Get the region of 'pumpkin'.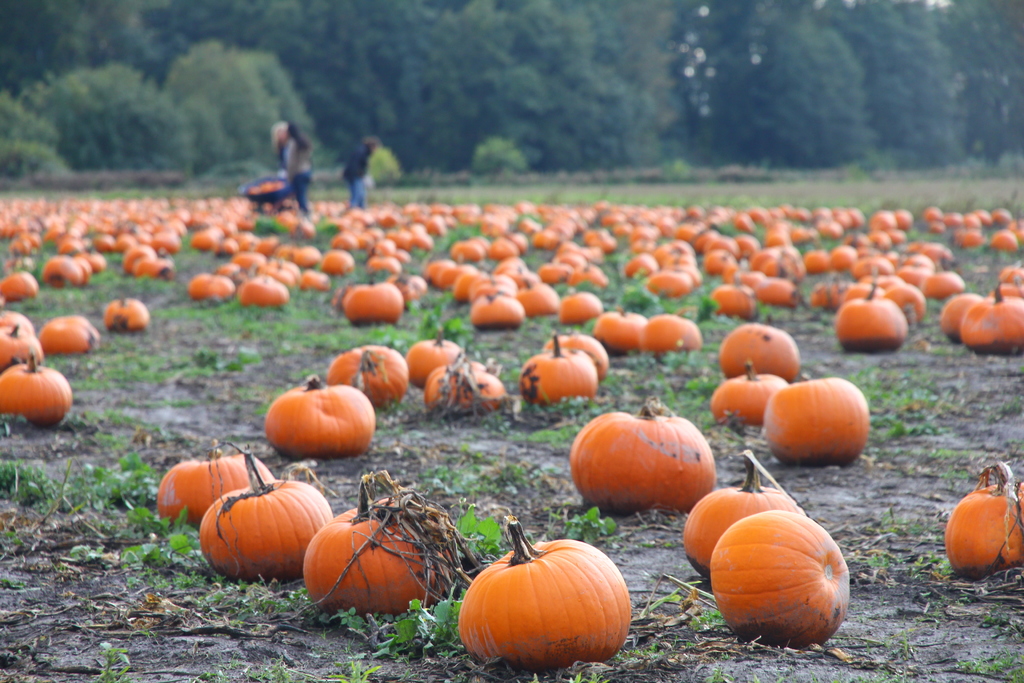
select_region(323, 344, 403, 406).
